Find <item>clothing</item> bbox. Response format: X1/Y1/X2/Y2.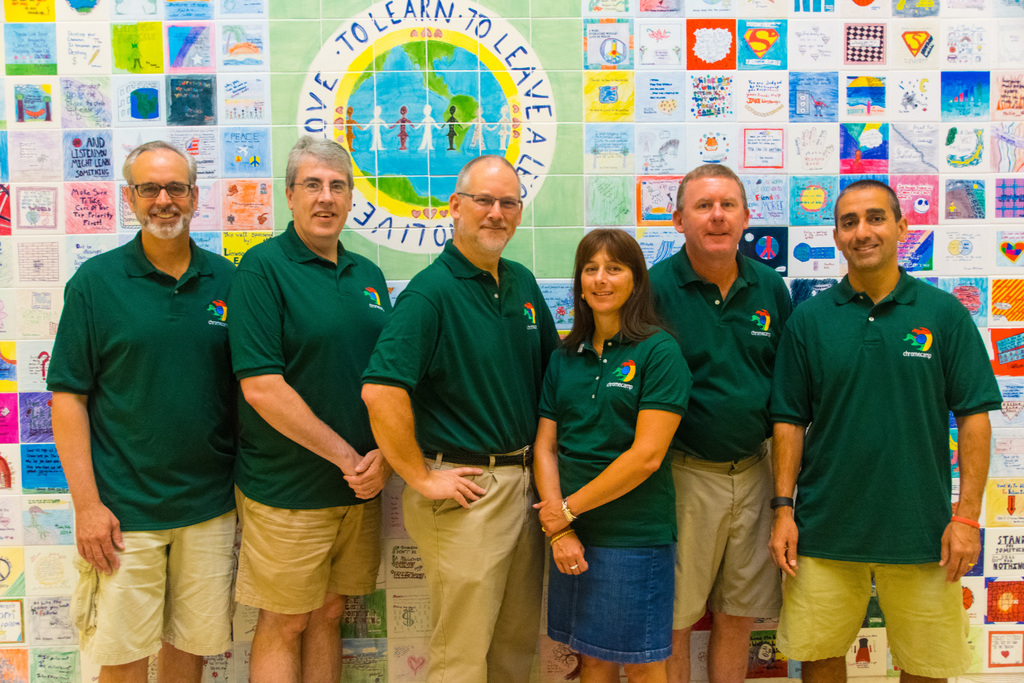
372/230/554/682.
